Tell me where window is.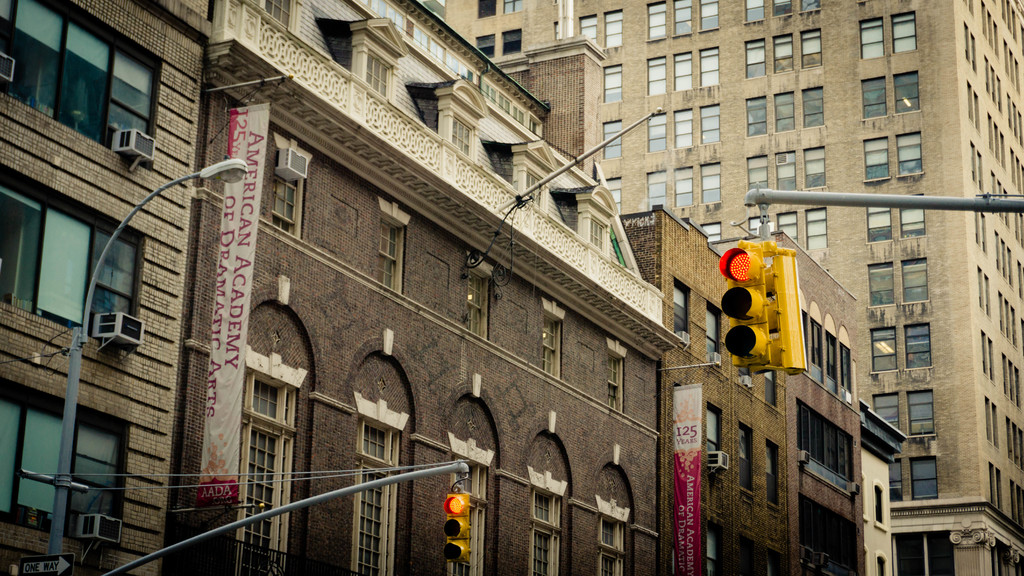
window is at bbox=[705, 161, 724, 202].
